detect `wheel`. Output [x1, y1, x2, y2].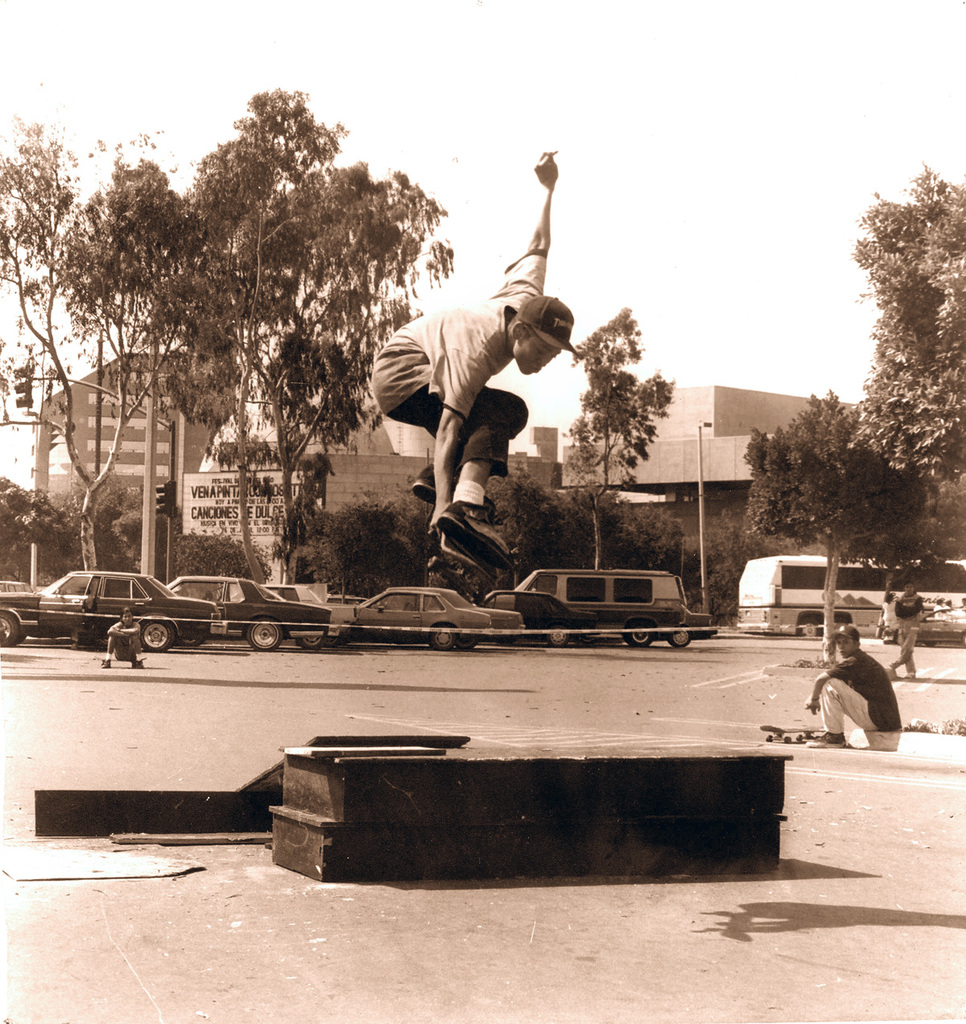
[782, 736, 791, 743].
